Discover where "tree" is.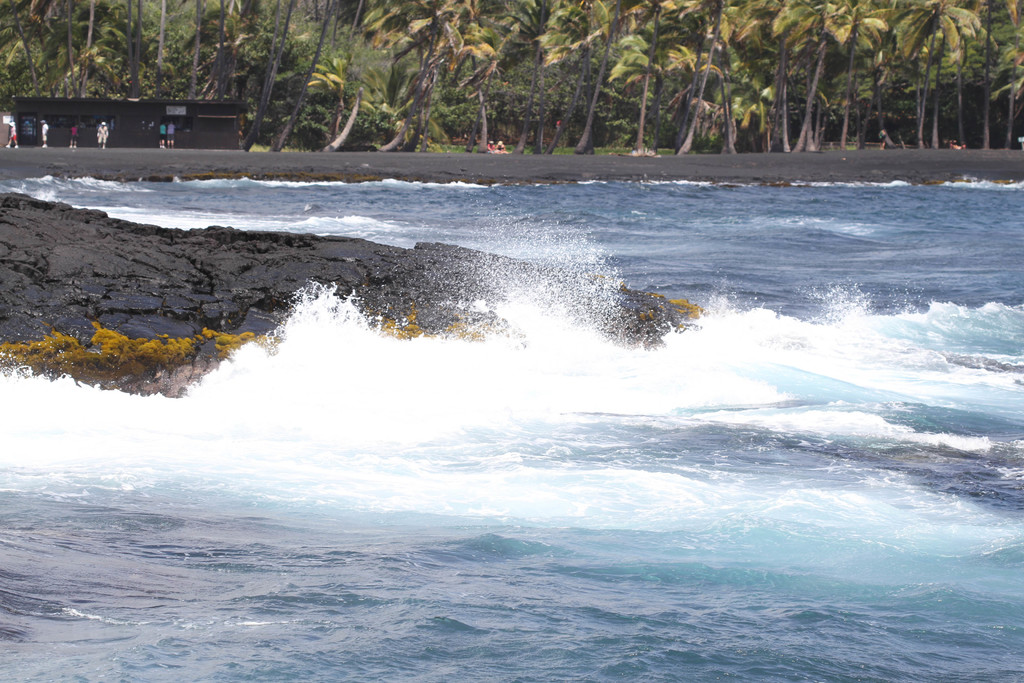
Discovered at rect(566, 0, 637, 154).
